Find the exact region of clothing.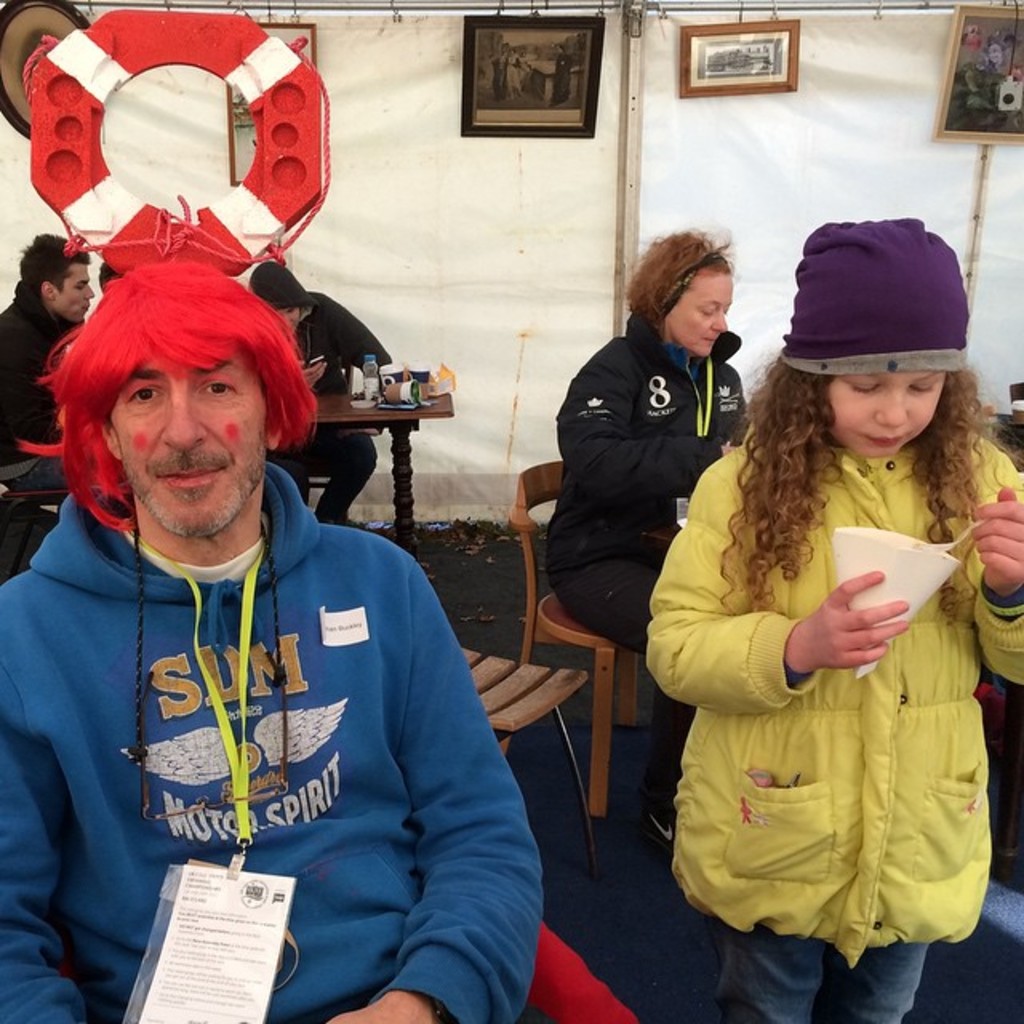
Exact region: x1=269, y1=283, x2=398, y2=526.
